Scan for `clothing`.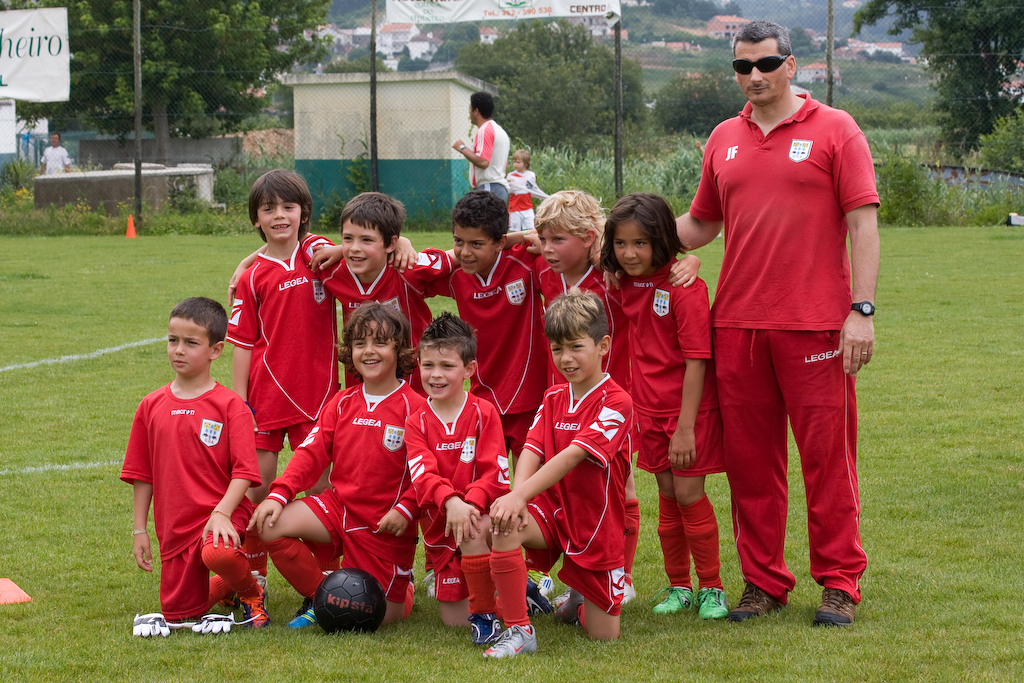
Scan result: x1=115, y1=386, x2=280, y2=612.
